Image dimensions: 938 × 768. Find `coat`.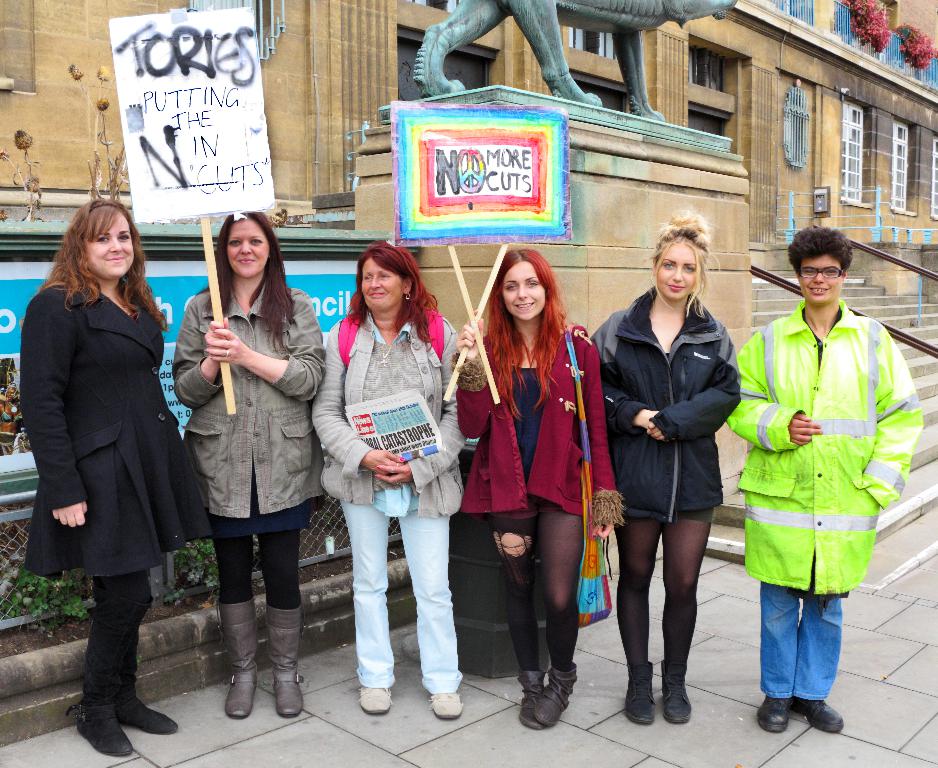
crop(25, 239, 183, 619).
